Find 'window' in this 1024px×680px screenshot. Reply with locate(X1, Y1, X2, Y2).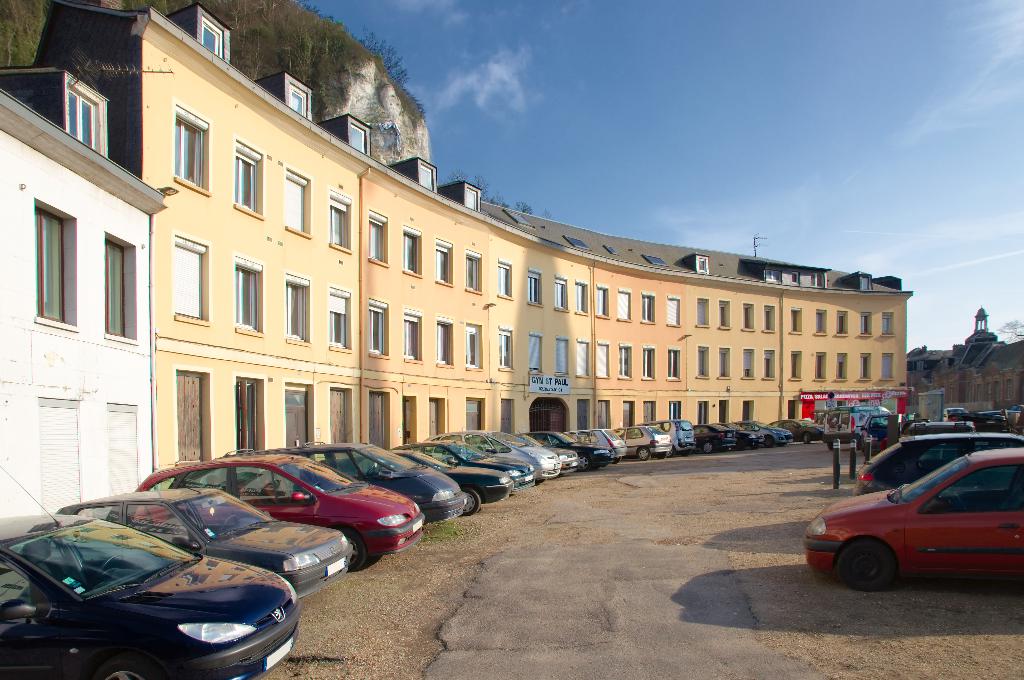
locate(698, 257, 707, 274).
